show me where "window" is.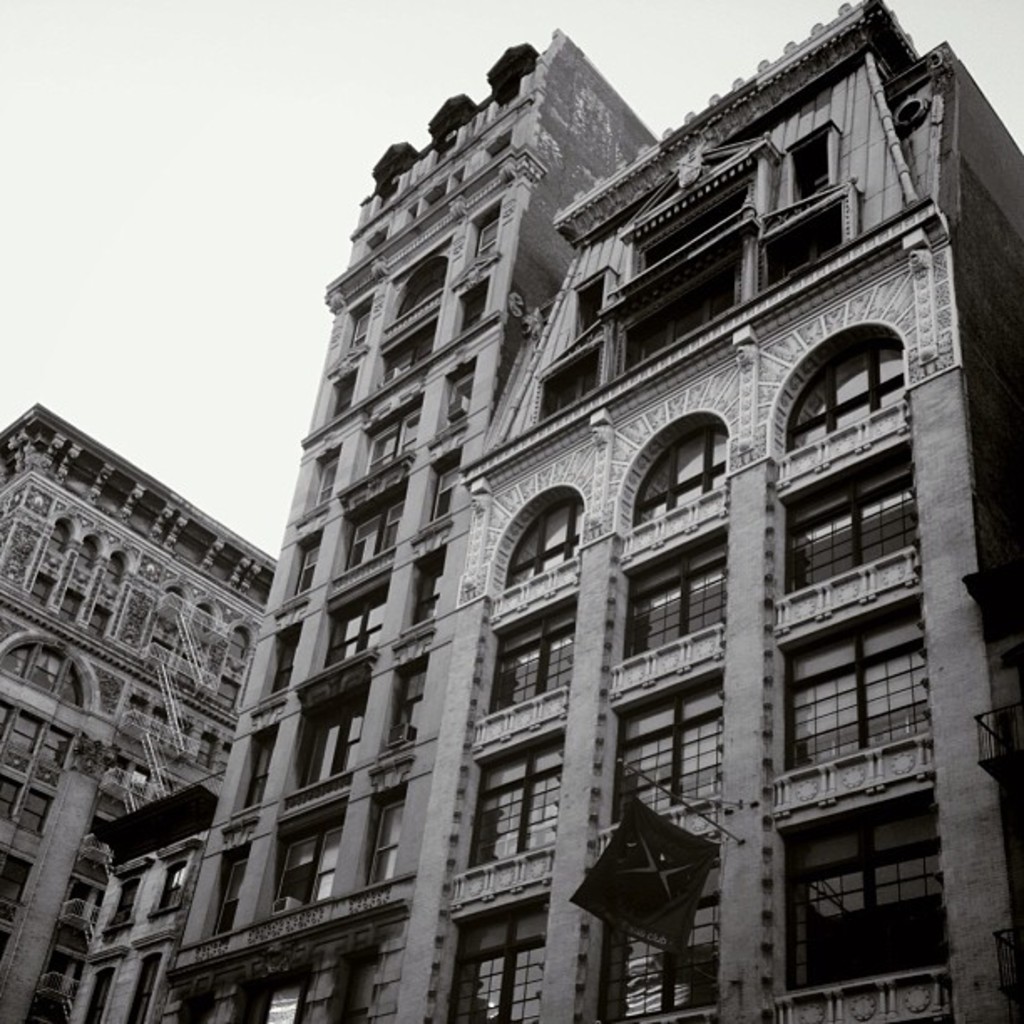
"window" is at x1=311, y1=584, x2=385, y2=676.
